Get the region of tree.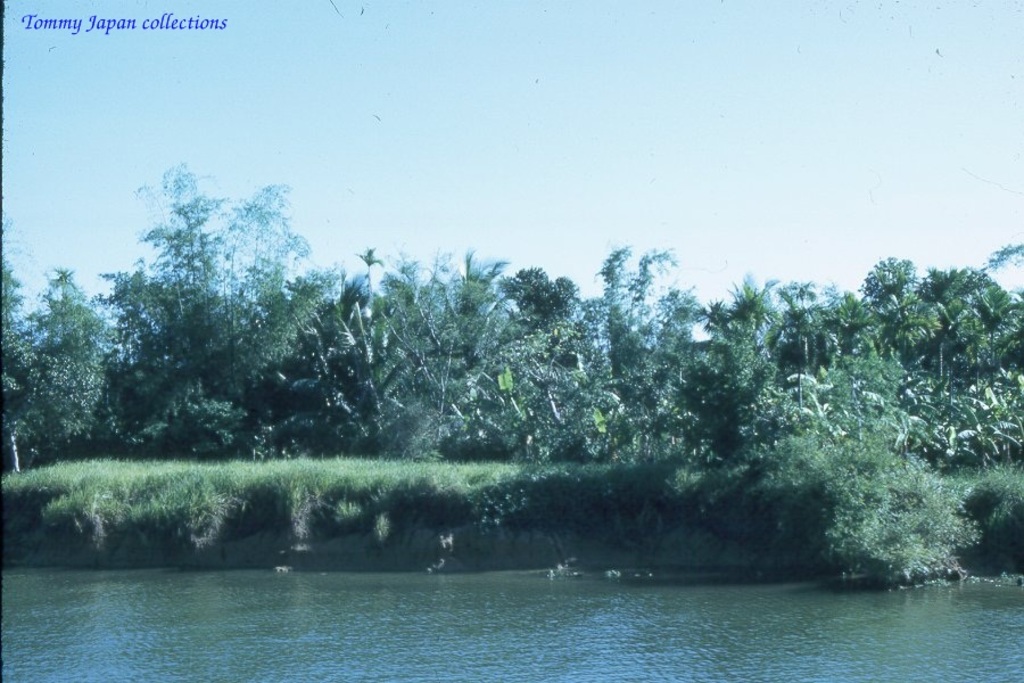
l=1, t=248, r=129, b=467.
